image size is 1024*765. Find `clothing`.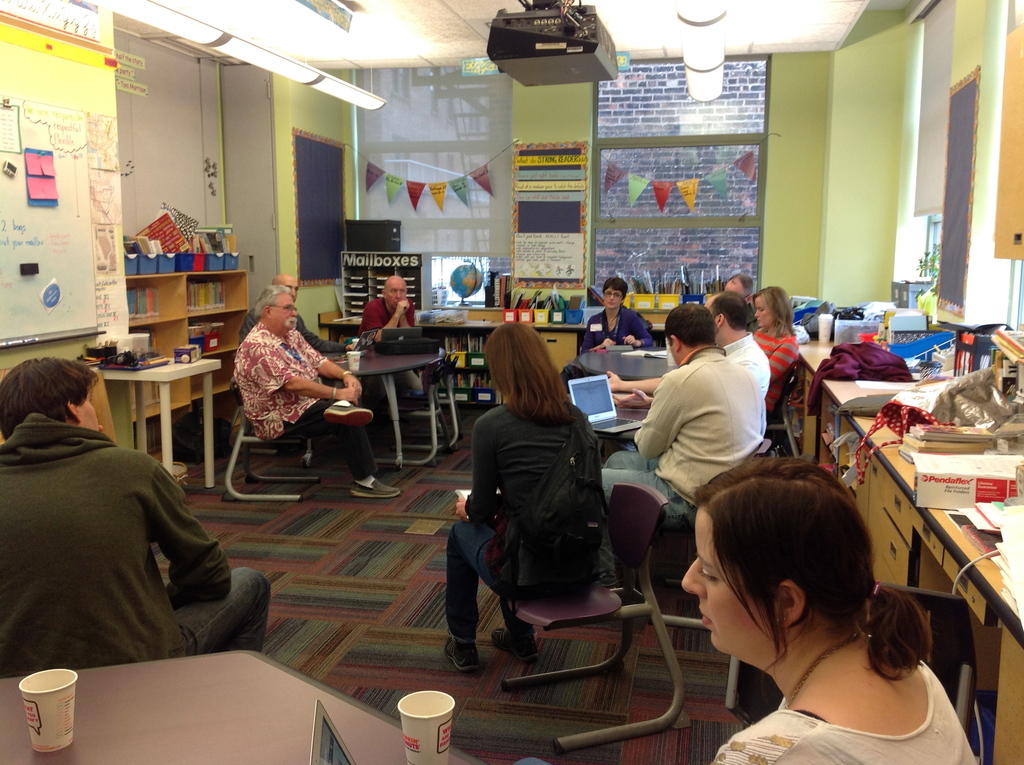
{"left": 438, "top": 403, "right": 607, "bottom": 642}.
